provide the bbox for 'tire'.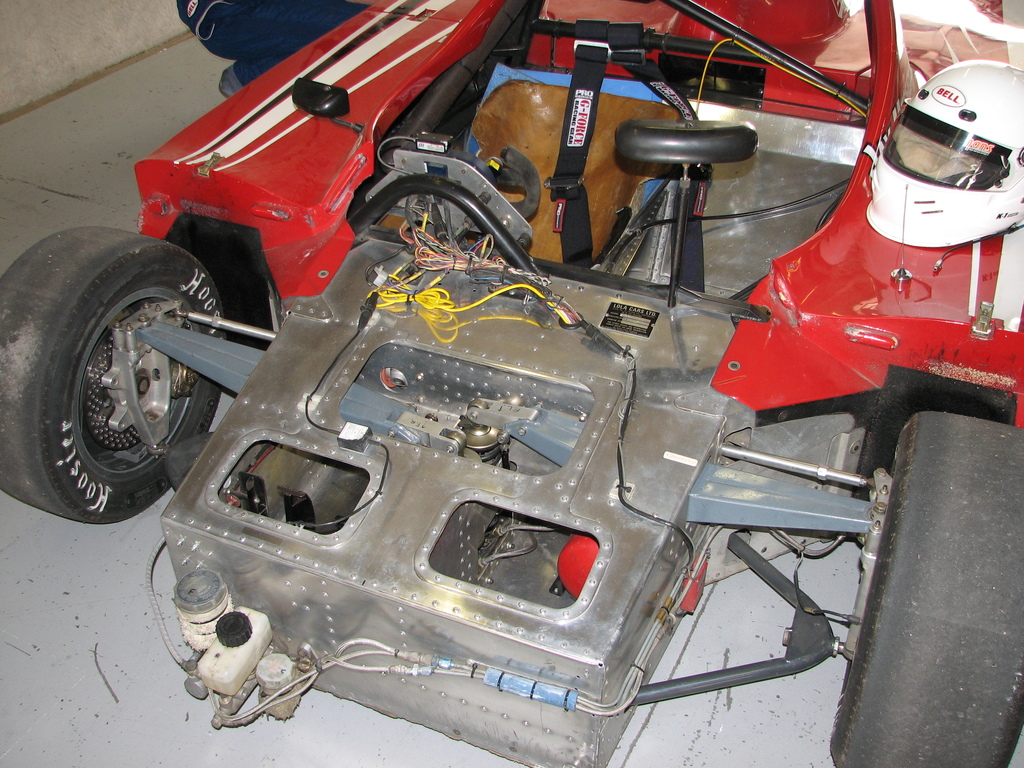
crop(6, 212, 216, 529).
